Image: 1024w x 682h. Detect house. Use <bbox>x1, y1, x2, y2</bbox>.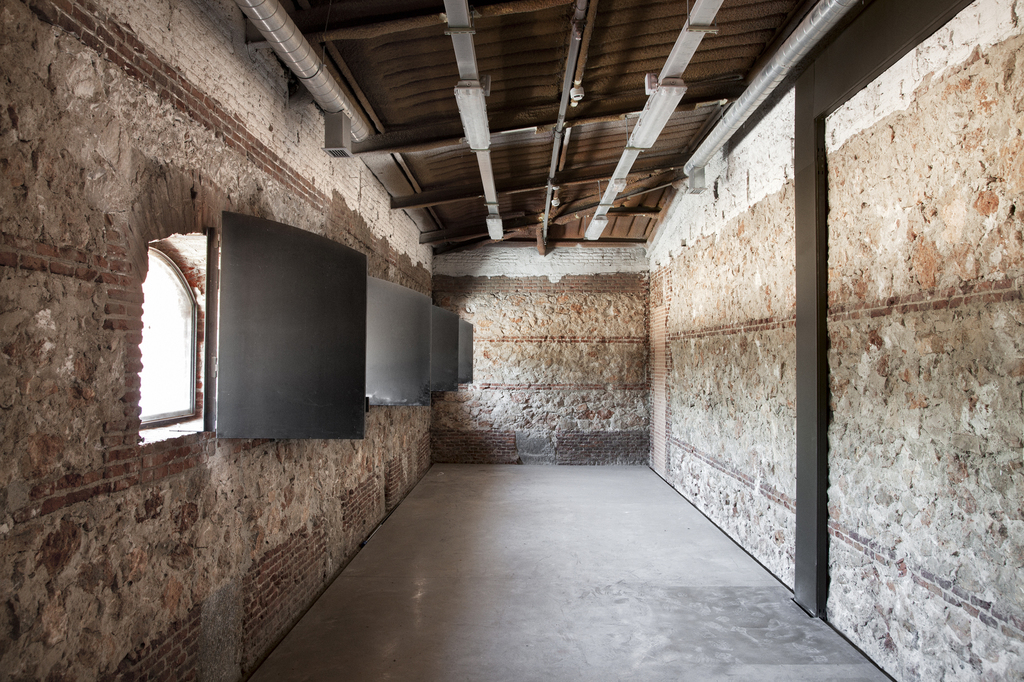
<bbox>0, 0, 1023, 681</bbox>.
